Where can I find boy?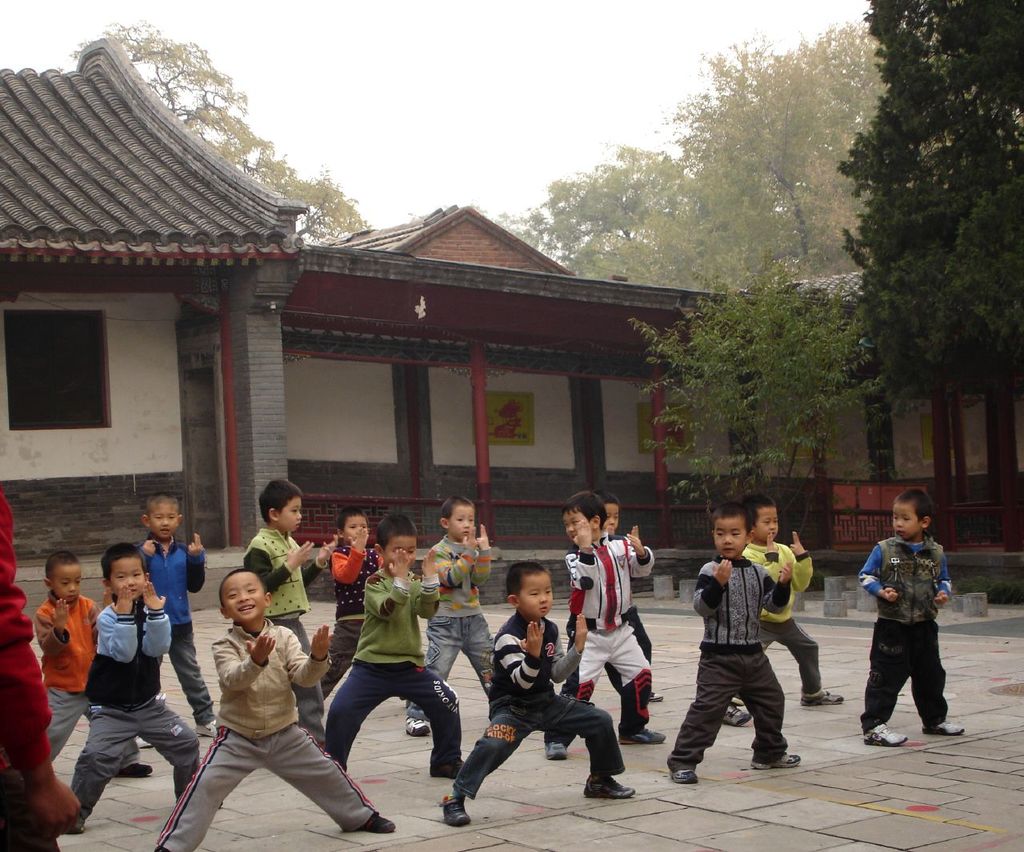
You can find it at pyautogui.locateOnScreen(66, 542, 201, 834).
